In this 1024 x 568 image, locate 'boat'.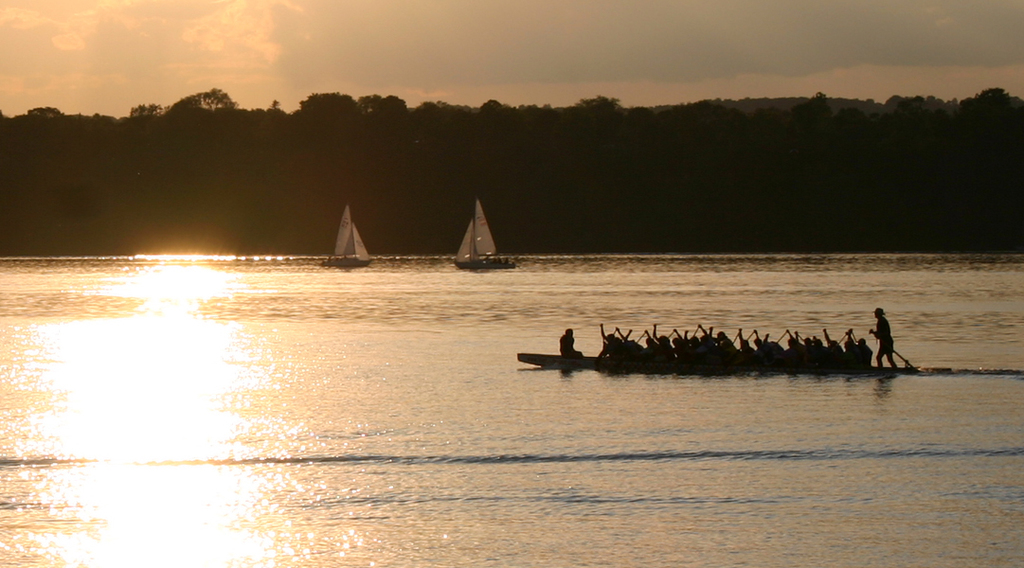
Bounding box: (508,351,925,371).
